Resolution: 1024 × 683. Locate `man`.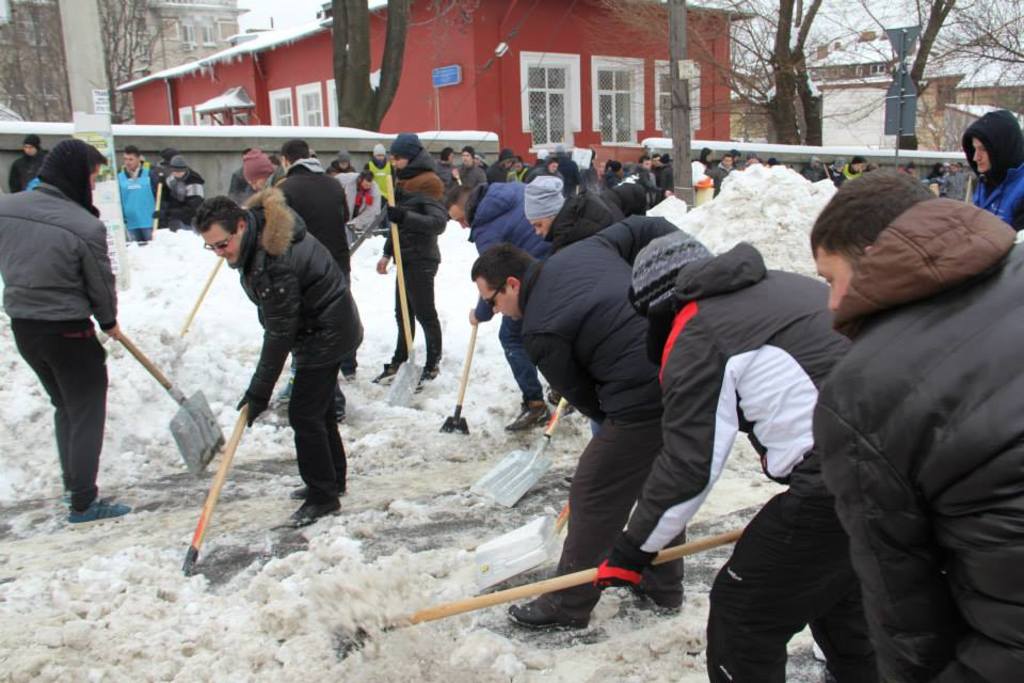
detection(0, 140, 130, 528).
